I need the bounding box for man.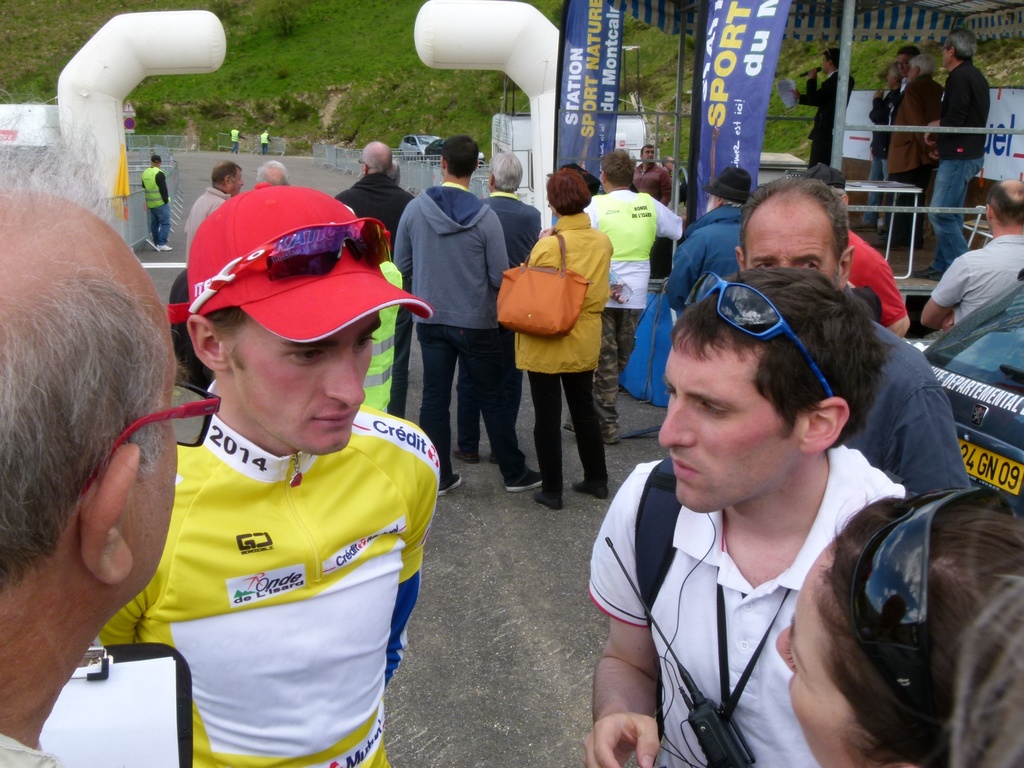
Here it is: x1=0, y1=157, x2=222, y2=767.
